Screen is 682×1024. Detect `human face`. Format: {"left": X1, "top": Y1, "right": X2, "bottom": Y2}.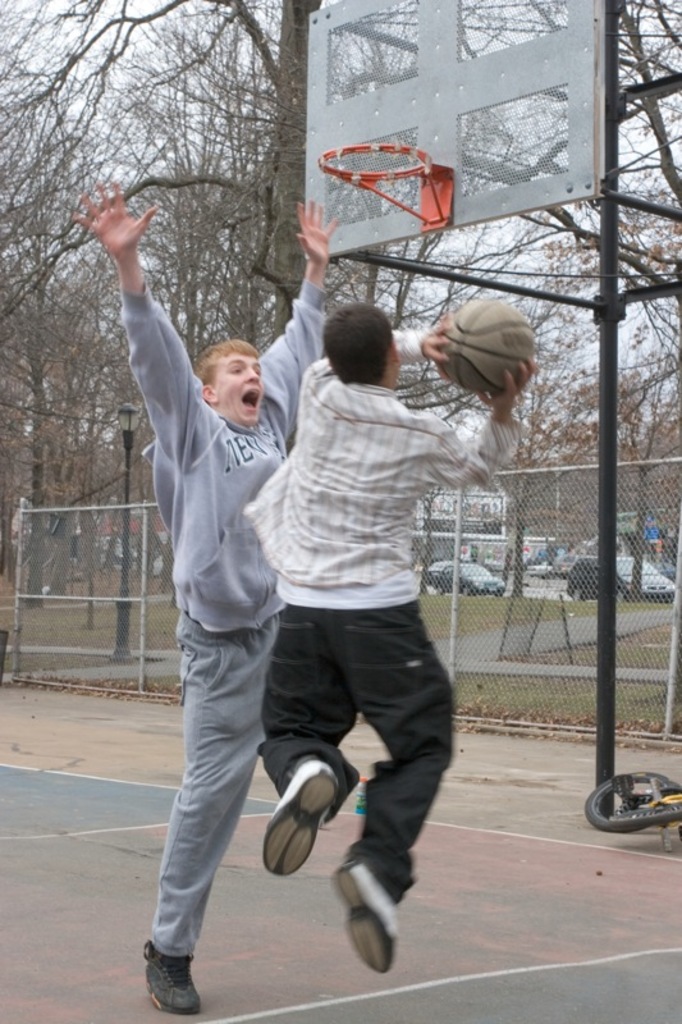
{"left": 203, "top": 339, "right": 270, "bottom": 438}.
